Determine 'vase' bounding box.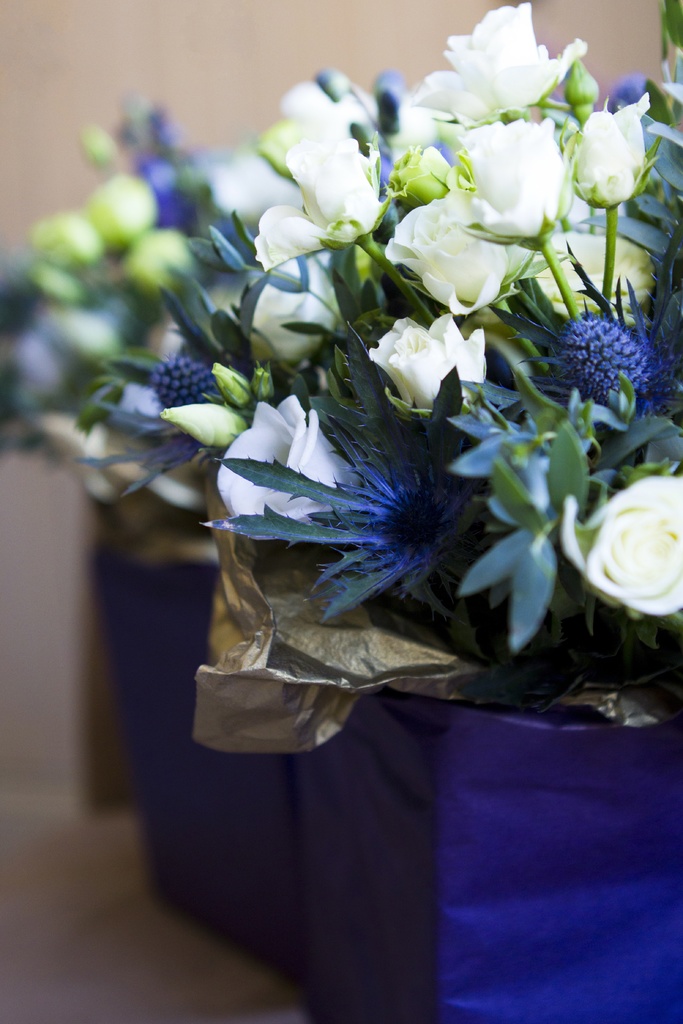
Determined: 293/685/677/1023.
